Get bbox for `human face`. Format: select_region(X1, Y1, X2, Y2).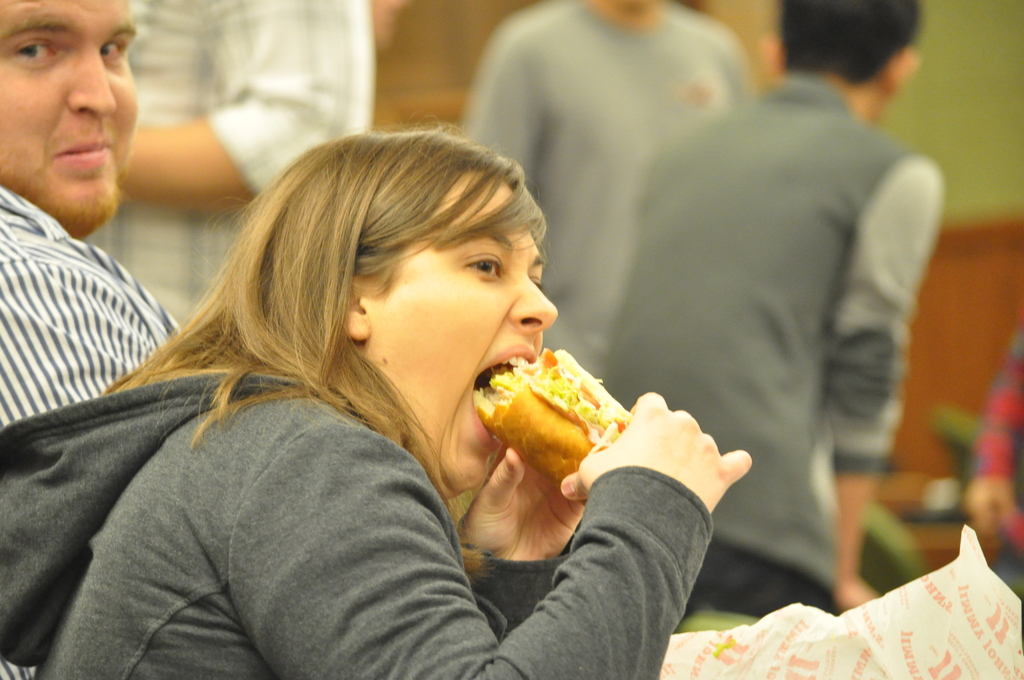
select_region(367, 179, 561, 494).
